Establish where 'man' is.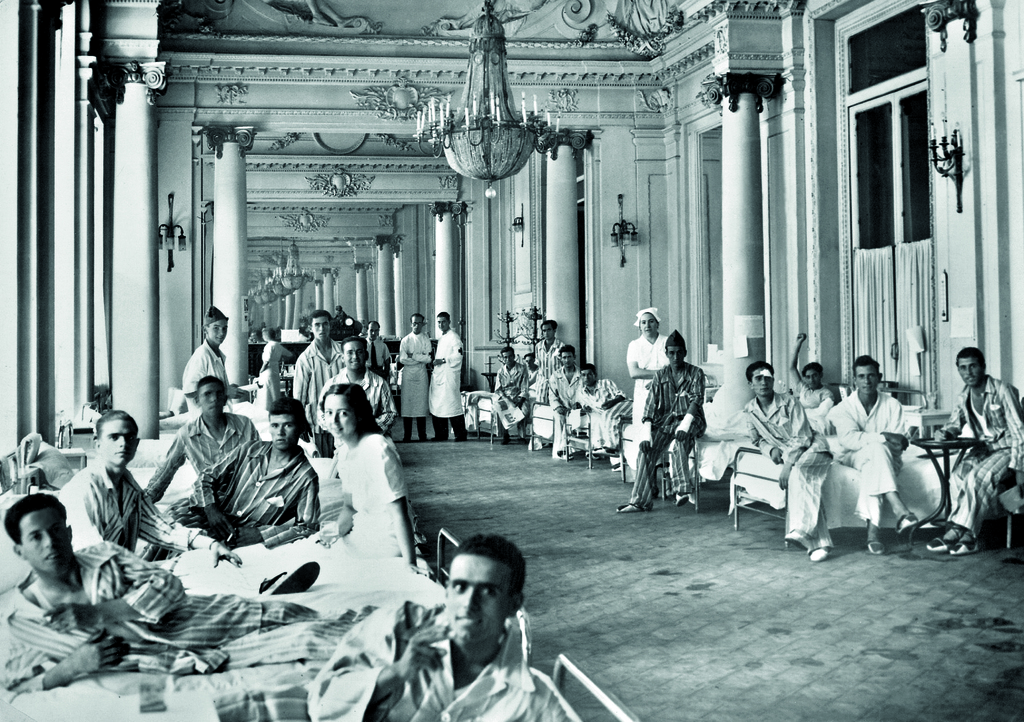
Established at 317,336,399,433.
